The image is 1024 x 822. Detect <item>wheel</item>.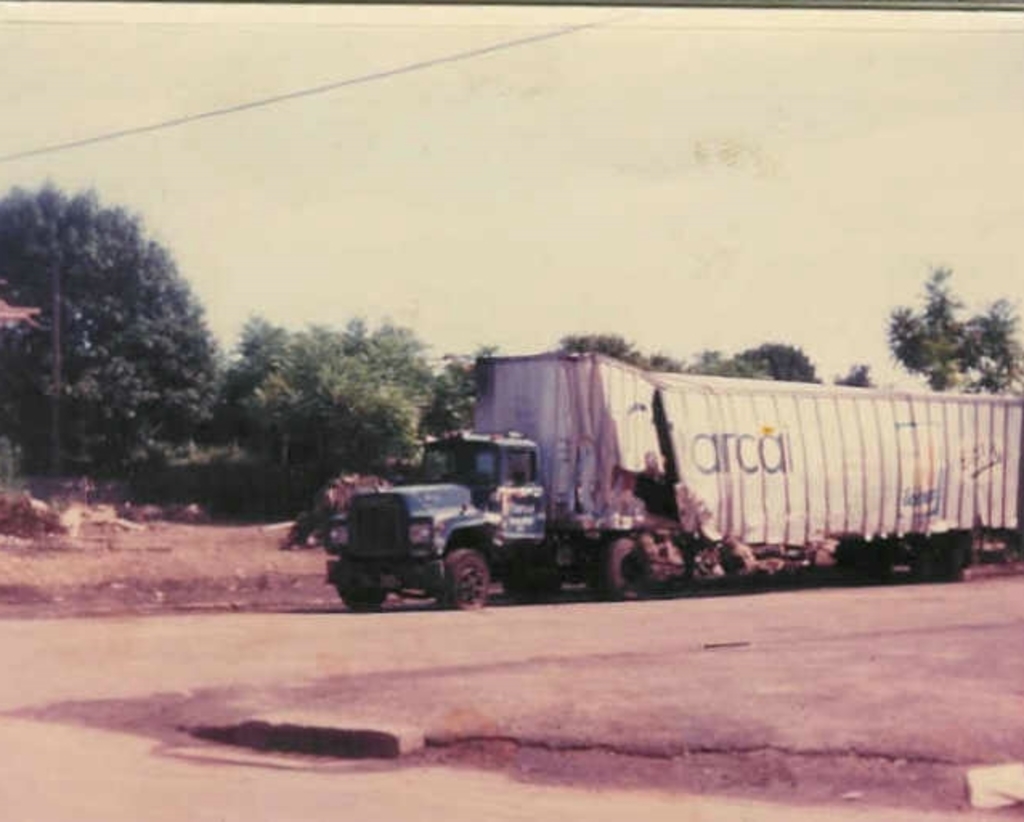
Detection: <box>440,544,486,615</box>.
